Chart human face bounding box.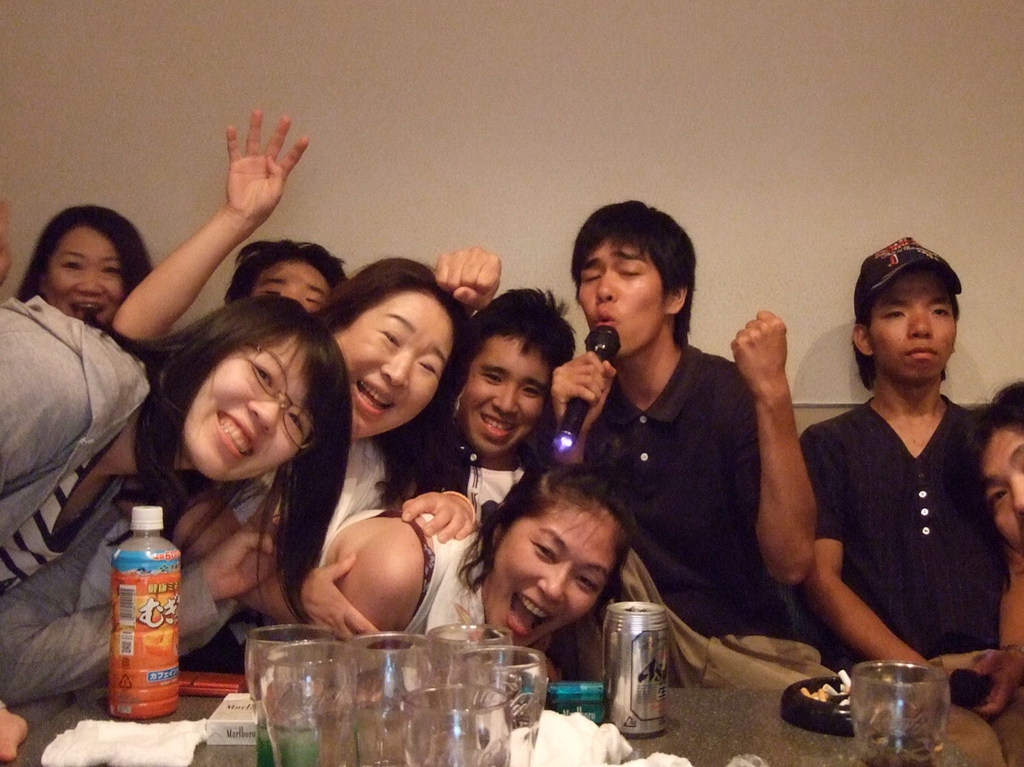
Charted: [x1=250, y1=253, x2=329, y2=313].
